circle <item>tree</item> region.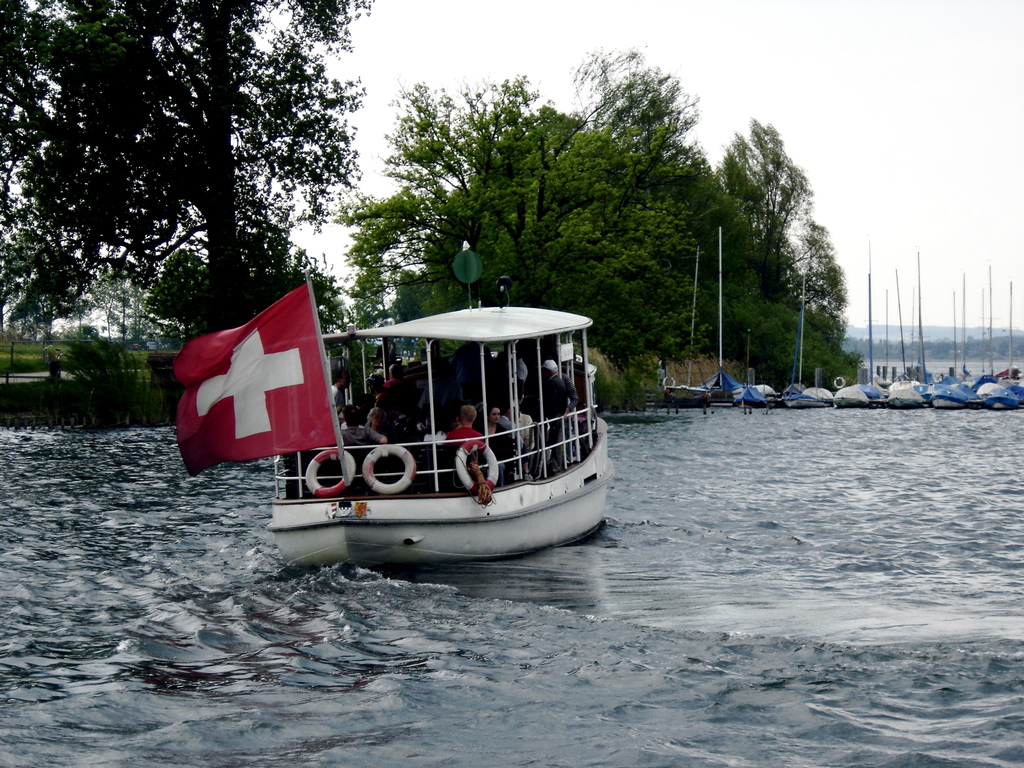
Region: select_region(336, 76, 729, 404).
